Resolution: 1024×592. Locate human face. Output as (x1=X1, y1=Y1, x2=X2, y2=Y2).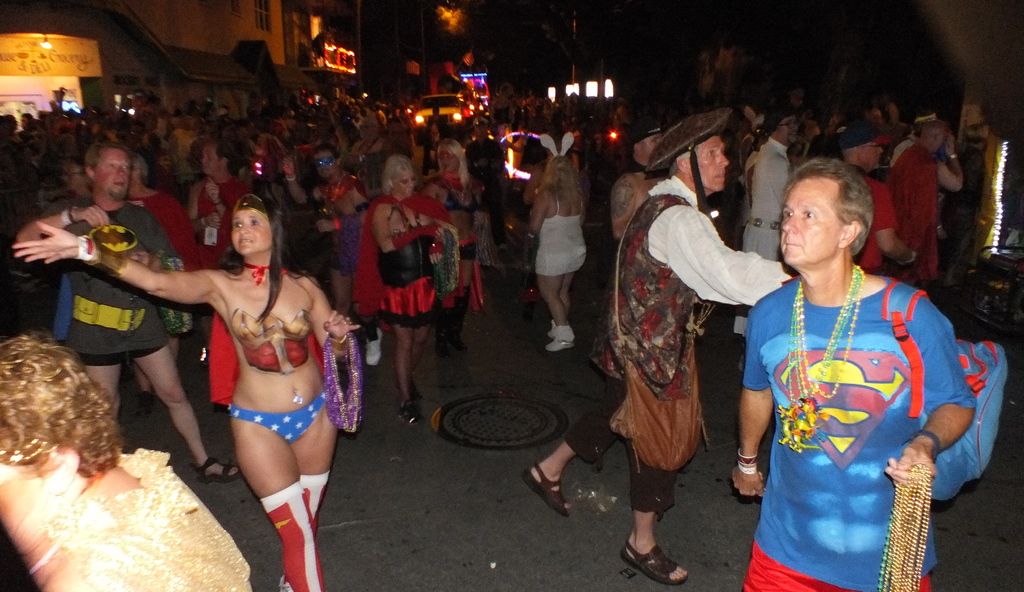
(x1=776, y1=179, x2=838, y2=266).
